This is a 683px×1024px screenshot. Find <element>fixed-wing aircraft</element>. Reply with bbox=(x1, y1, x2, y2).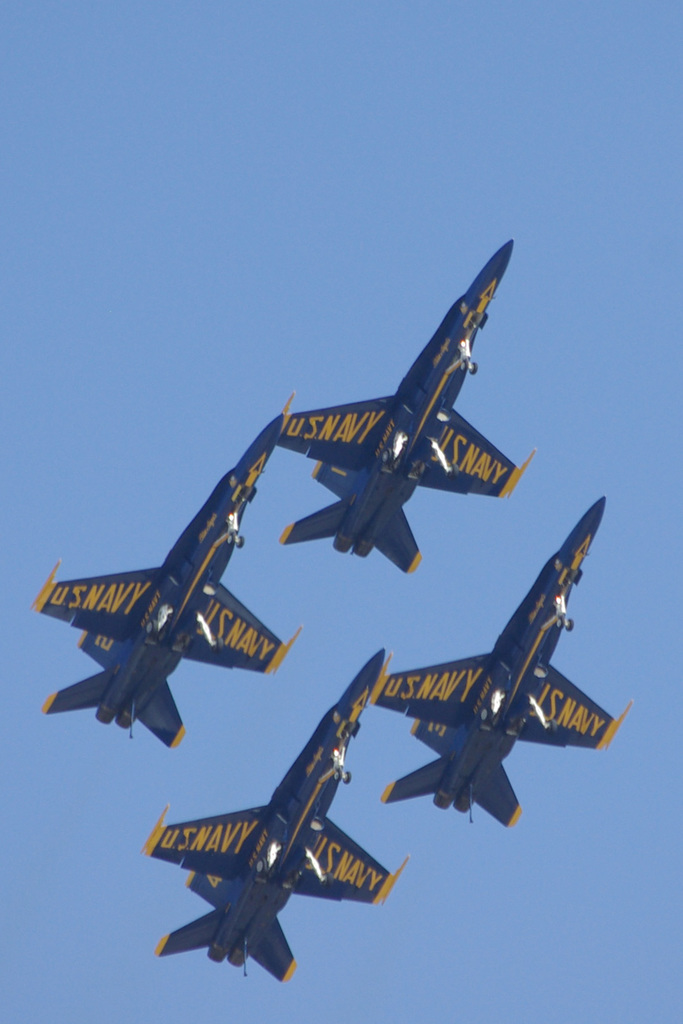
bbox=(260, 239, 523, 574).
